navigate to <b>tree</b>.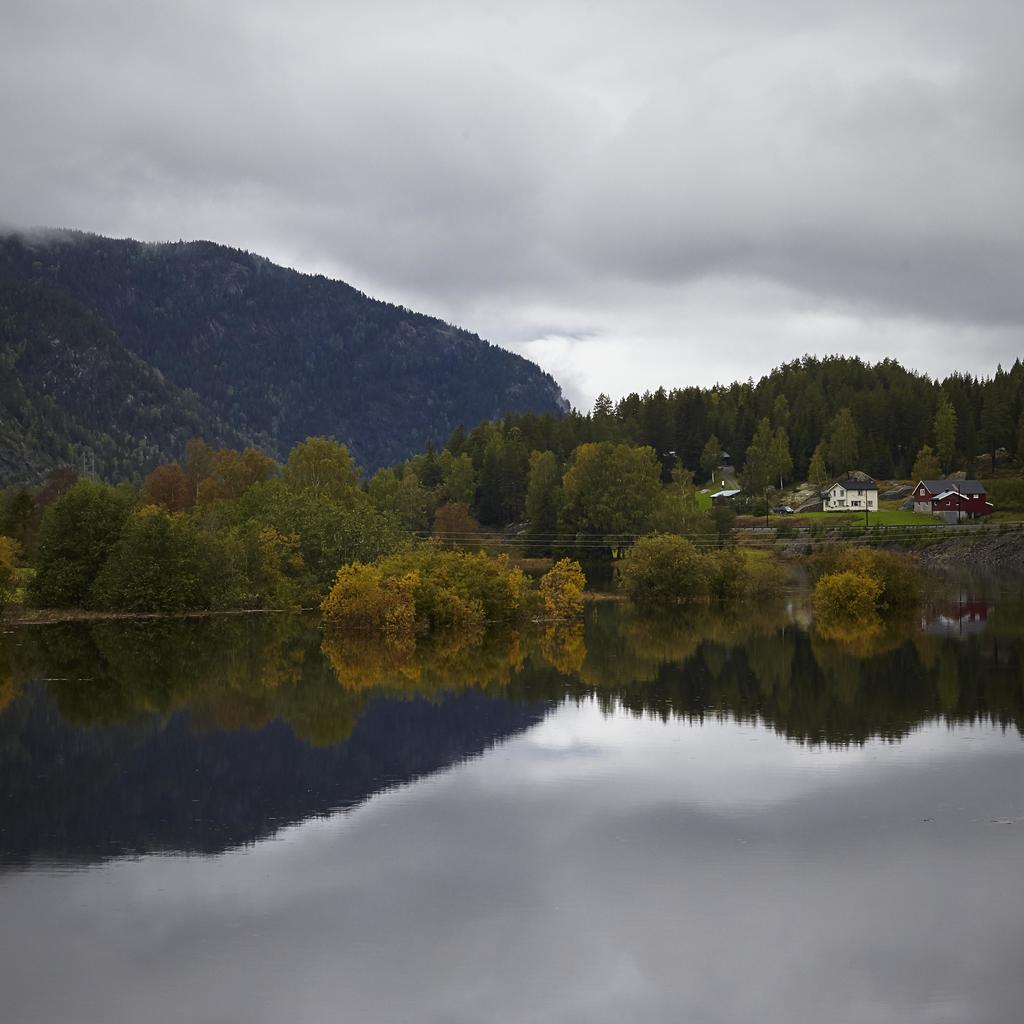
Navigation target: x1=612, y1=532, x2=712, y2=604.
